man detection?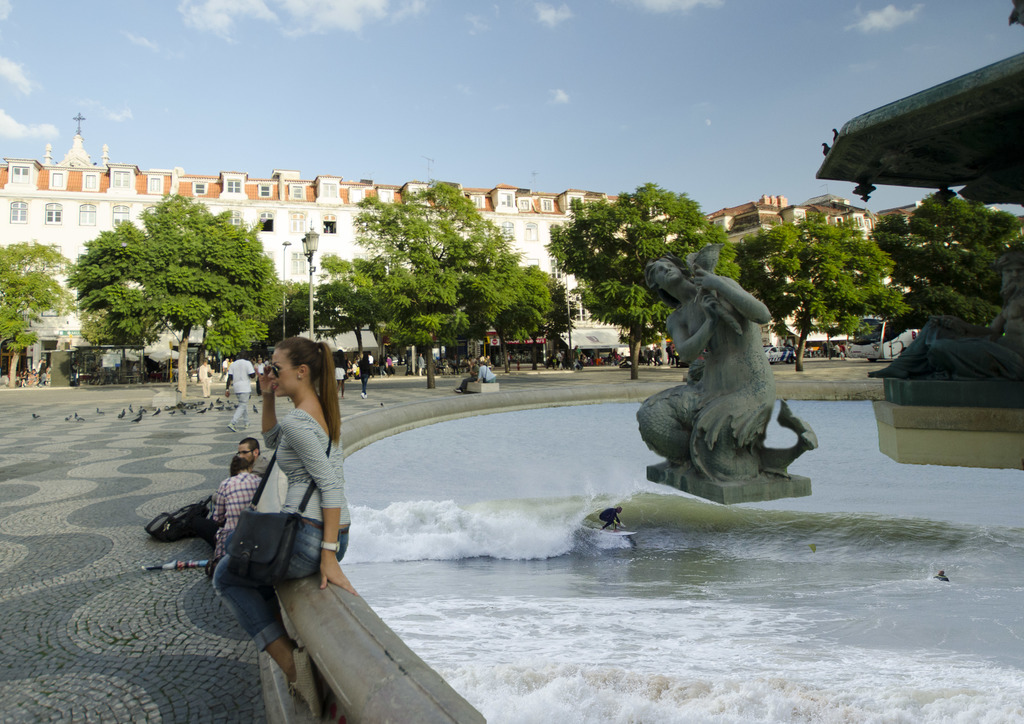
detection(236, 435, 270, 477)
